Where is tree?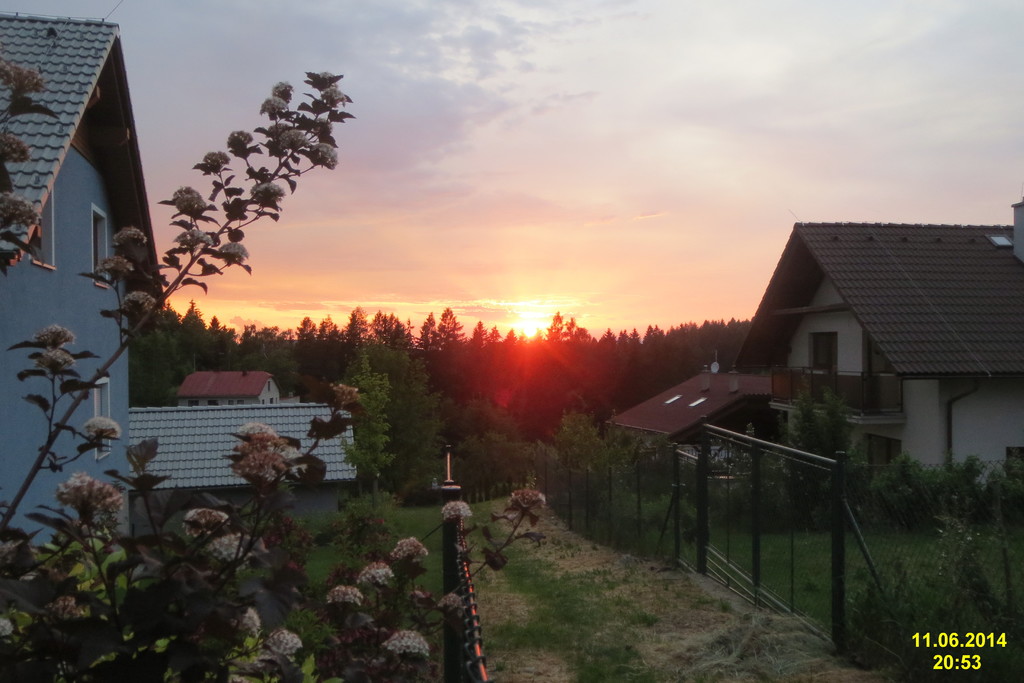
[781,372,854,530].
